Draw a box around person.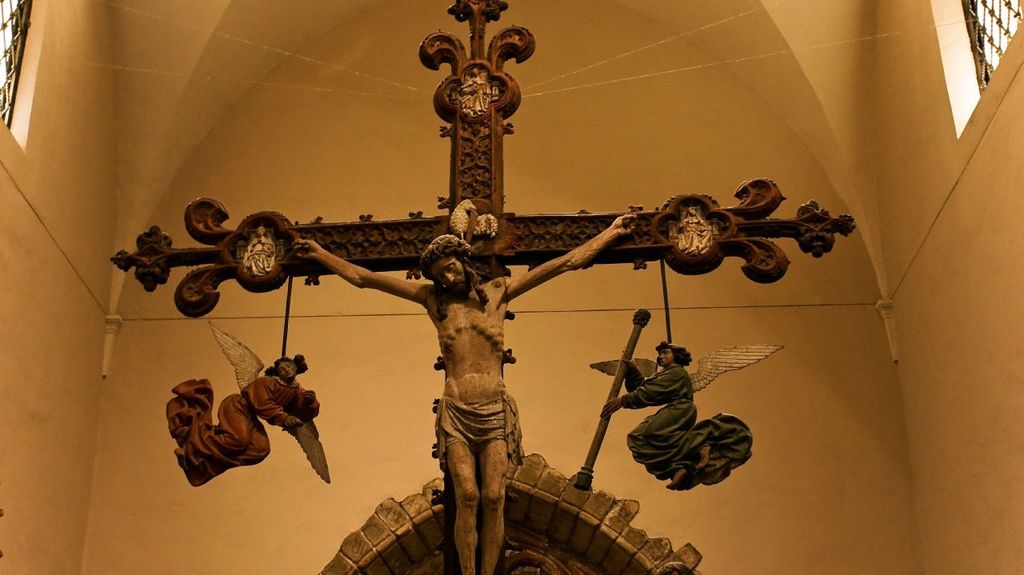
613,319,738,517.
